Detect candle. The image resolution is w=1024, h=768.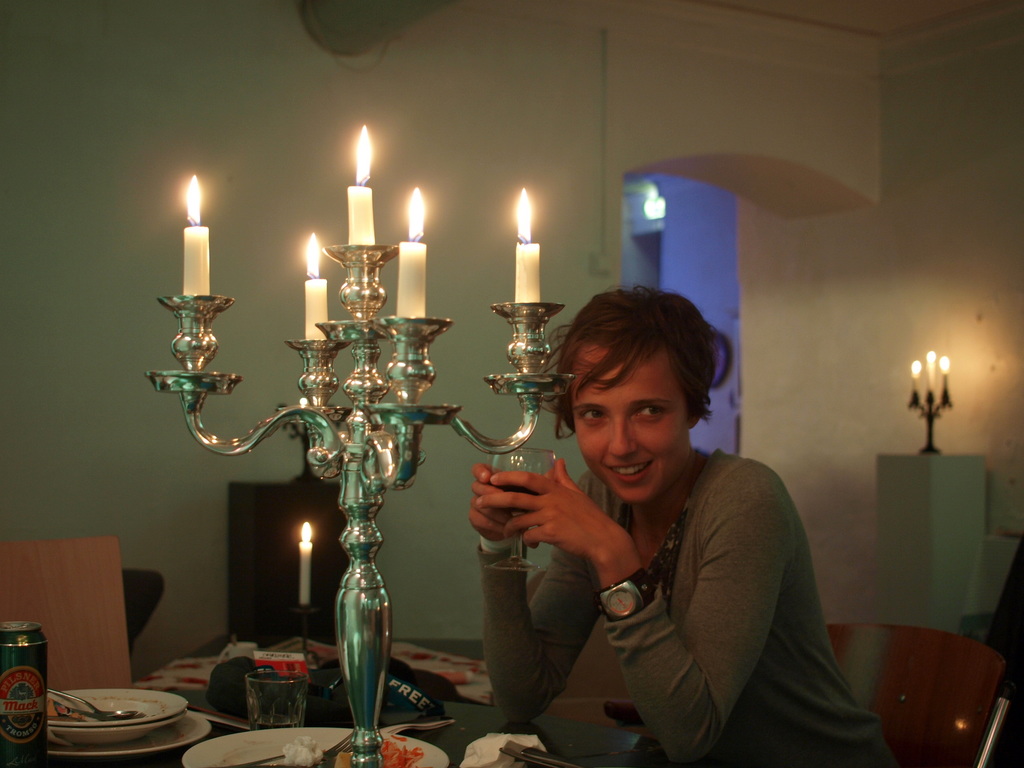
509/188/547/306.
